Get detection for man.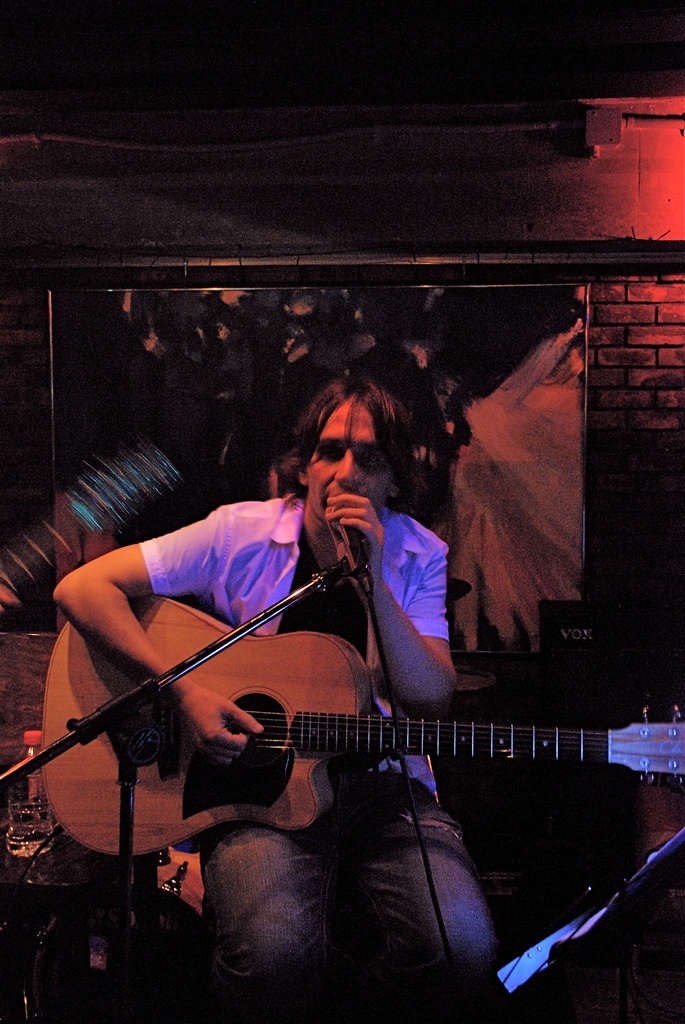
Detection: BBox(72, 323, 576, 957).
